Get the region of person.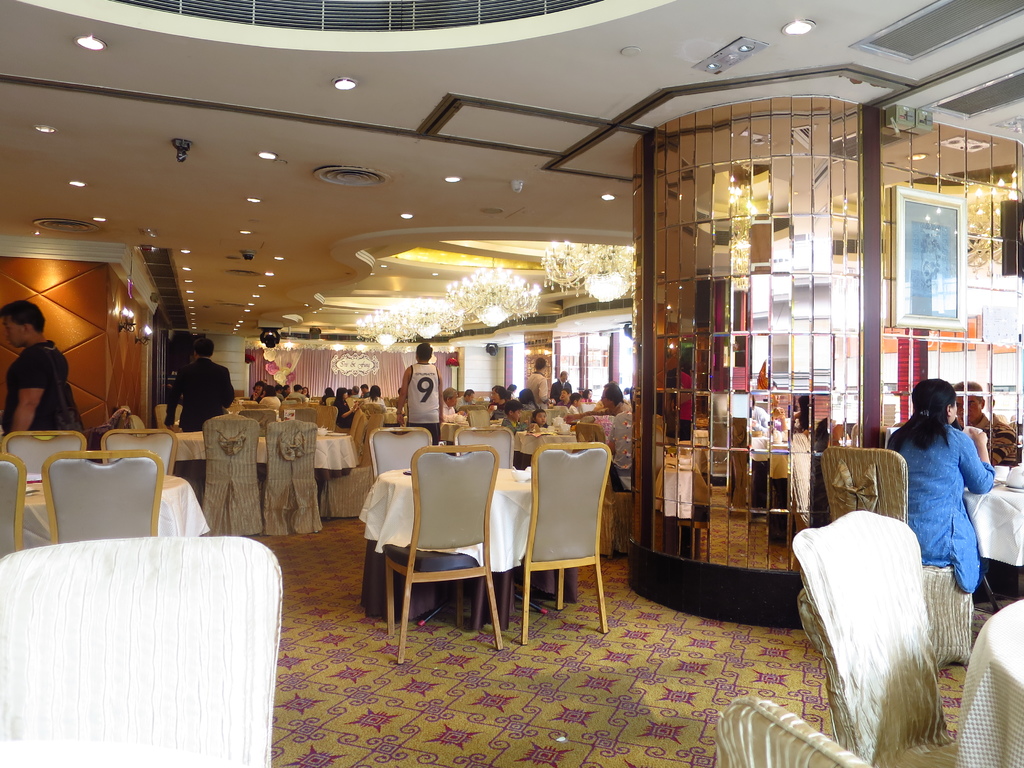
region(319, 387, 333, 406).
